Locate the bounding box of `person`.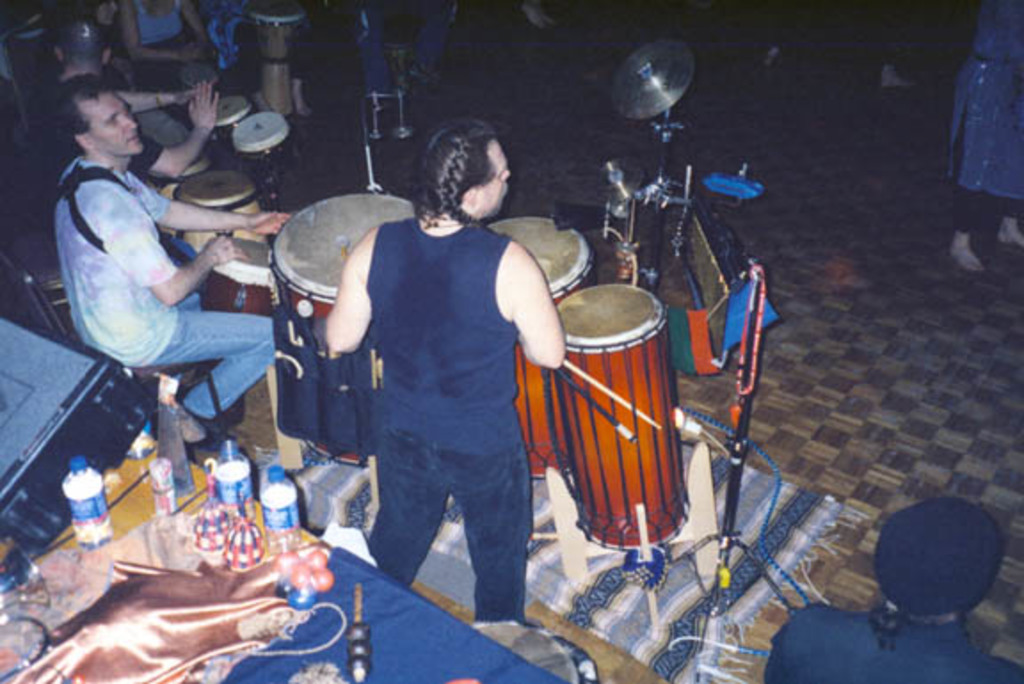
Bounding box: 322,124,562,625.
